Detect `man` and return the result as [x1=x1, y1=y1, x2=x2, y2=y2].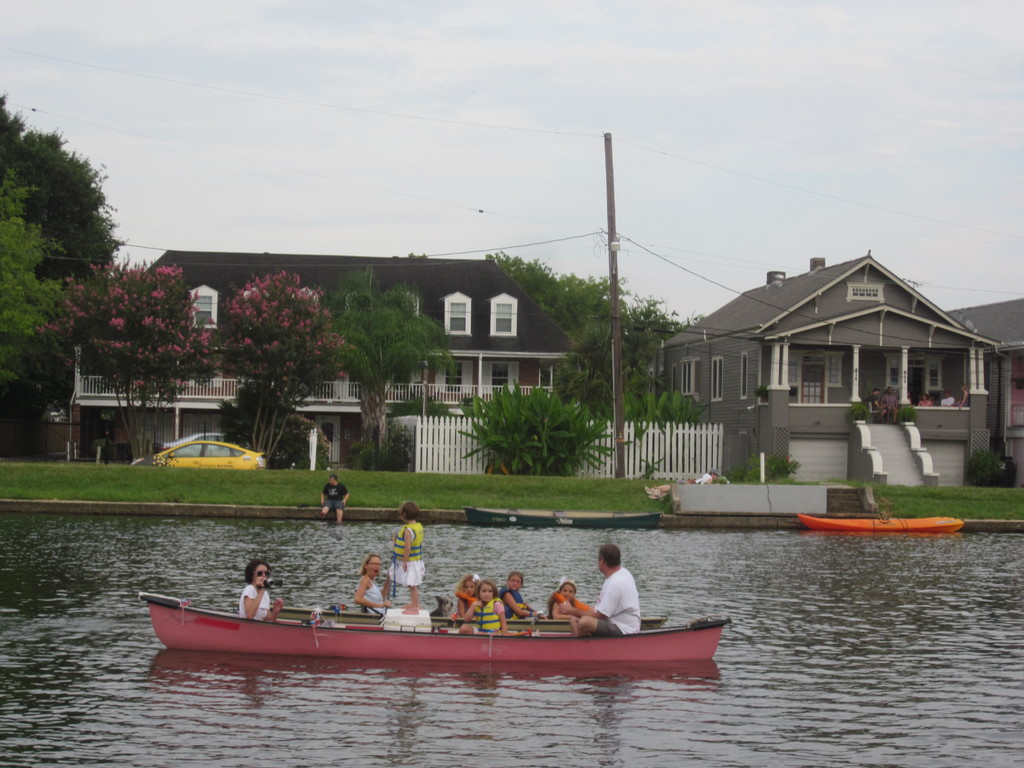
[x1=563, y1=551, x2=650, y2=651].
